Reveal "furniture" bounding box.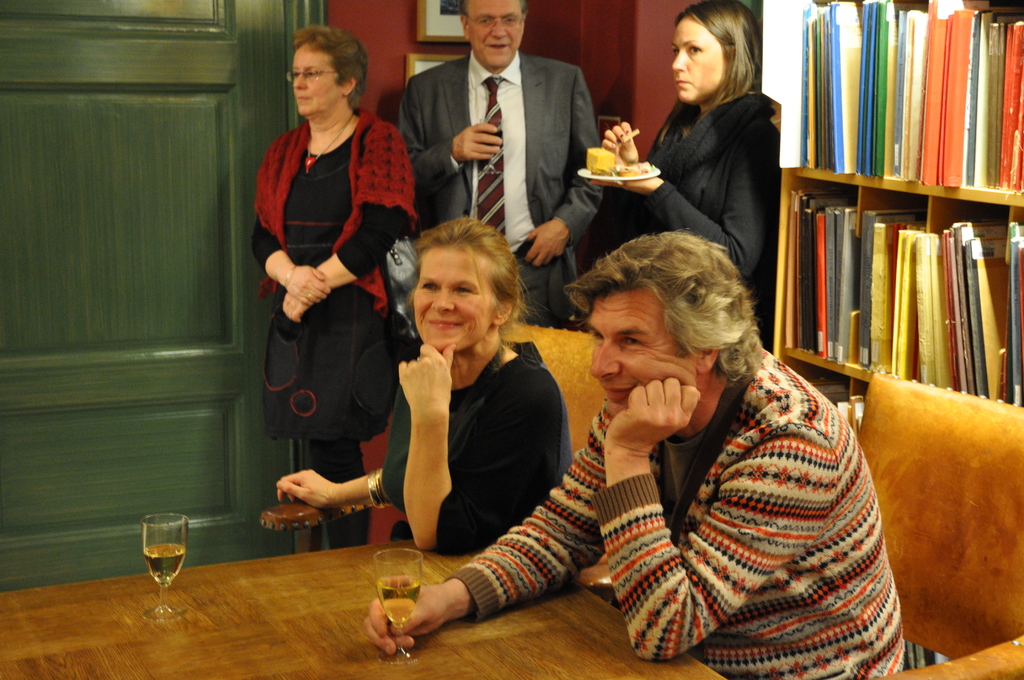
Revealed: {"x1": 860, "y1": 369, "x2": 1023, "y2": 679}.
